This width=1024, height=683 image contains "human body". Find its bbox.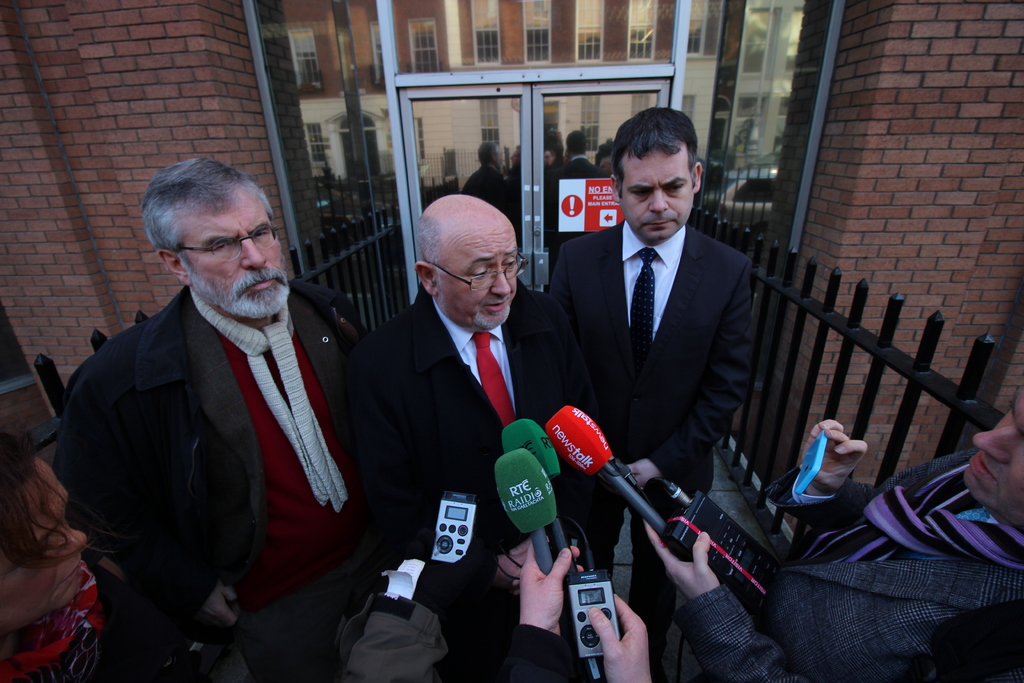
bbox=(68, 151, 378, 677).
